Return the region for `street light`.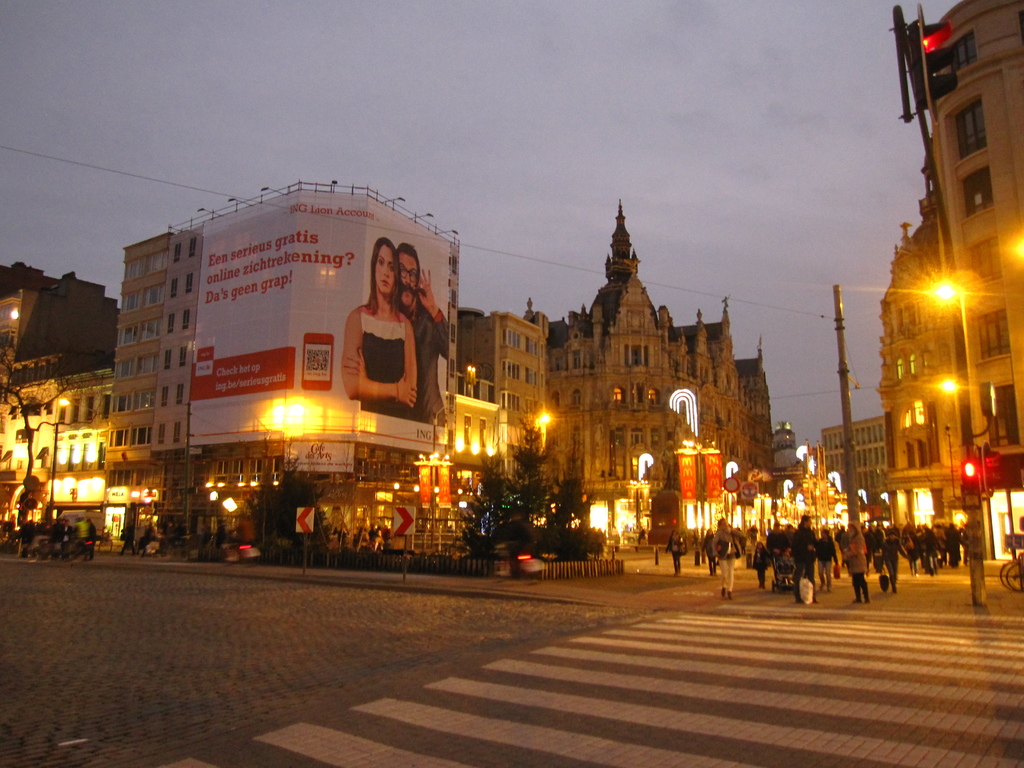
left=50, top=394, right=68, bottom=511.
